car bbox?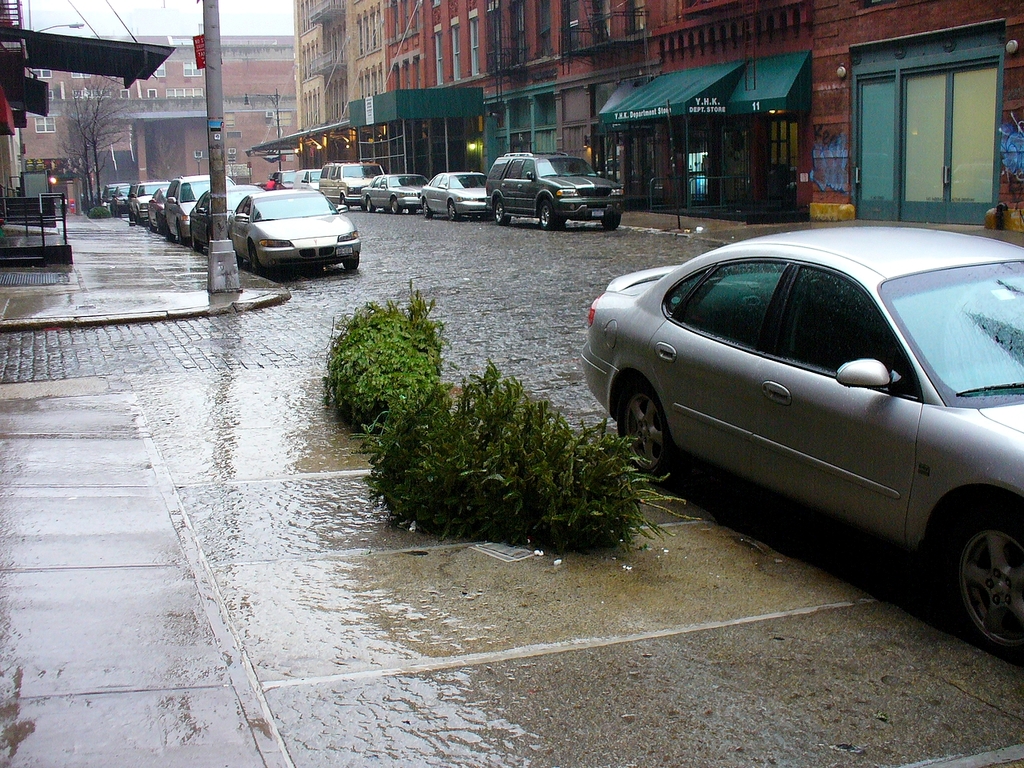
322, 161, 382, 205
